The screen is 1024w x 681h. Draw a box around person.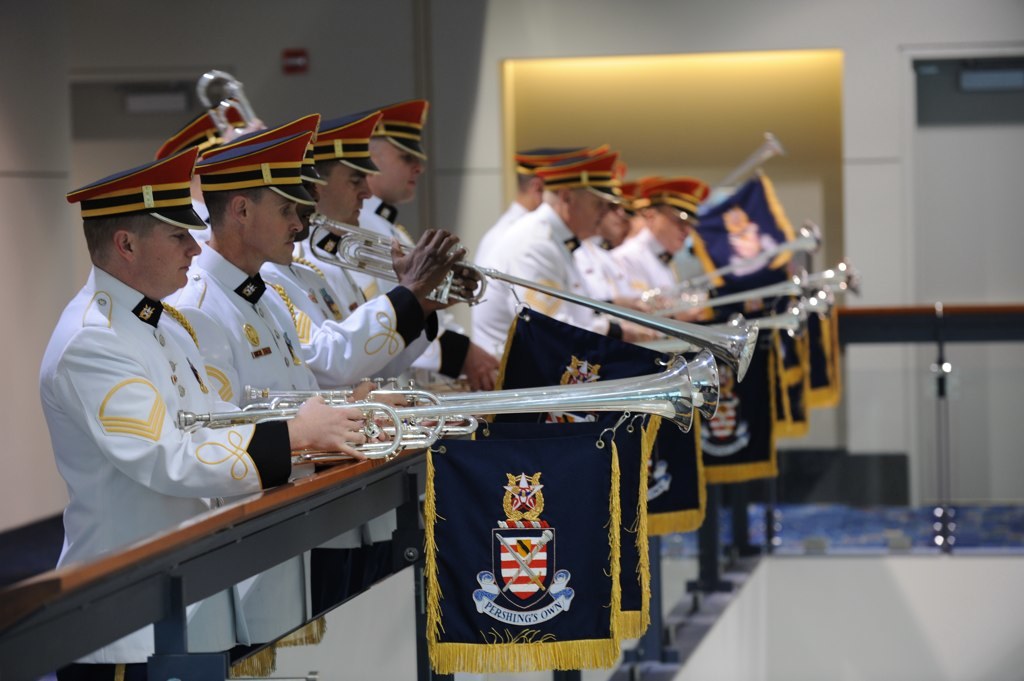
BBox(721, 200, 781, 278).
